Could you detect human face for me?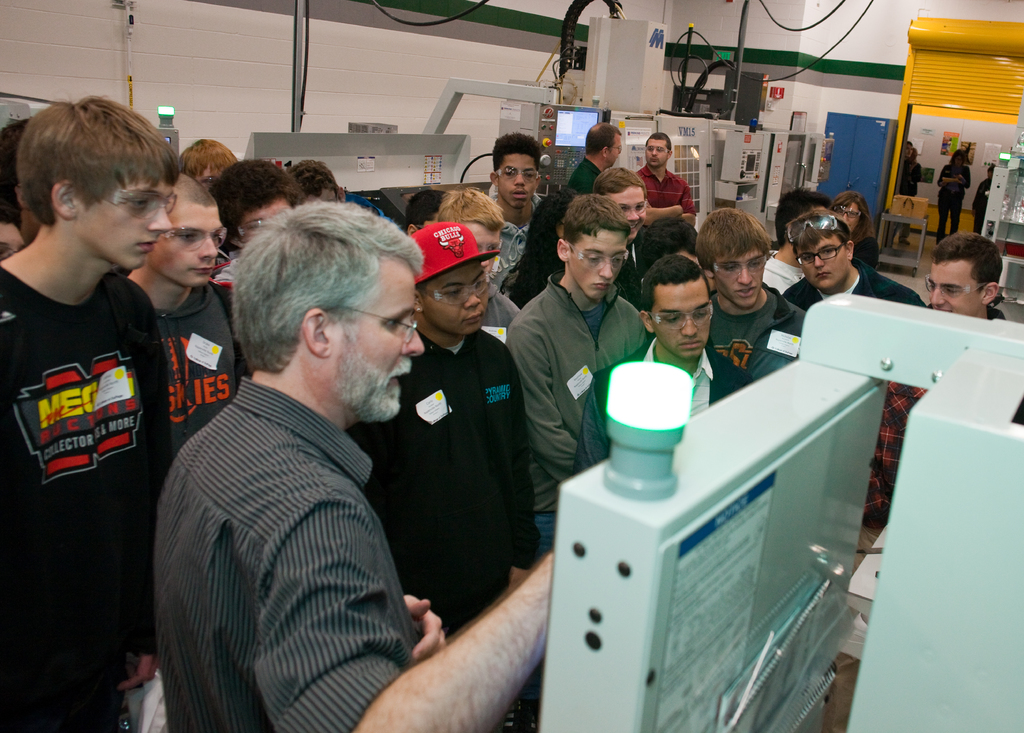
Detection result: [645,139,668,166].
